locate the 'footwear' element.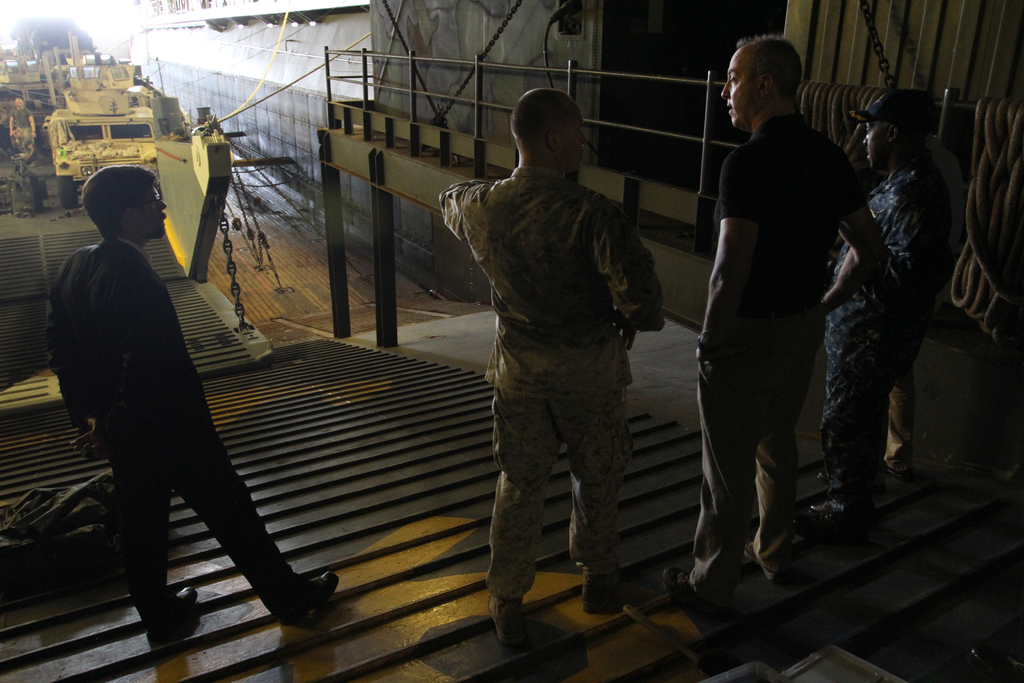
Element bbox: {"left": 280, "top": 572, "right": 337, "bottom": 627}.
